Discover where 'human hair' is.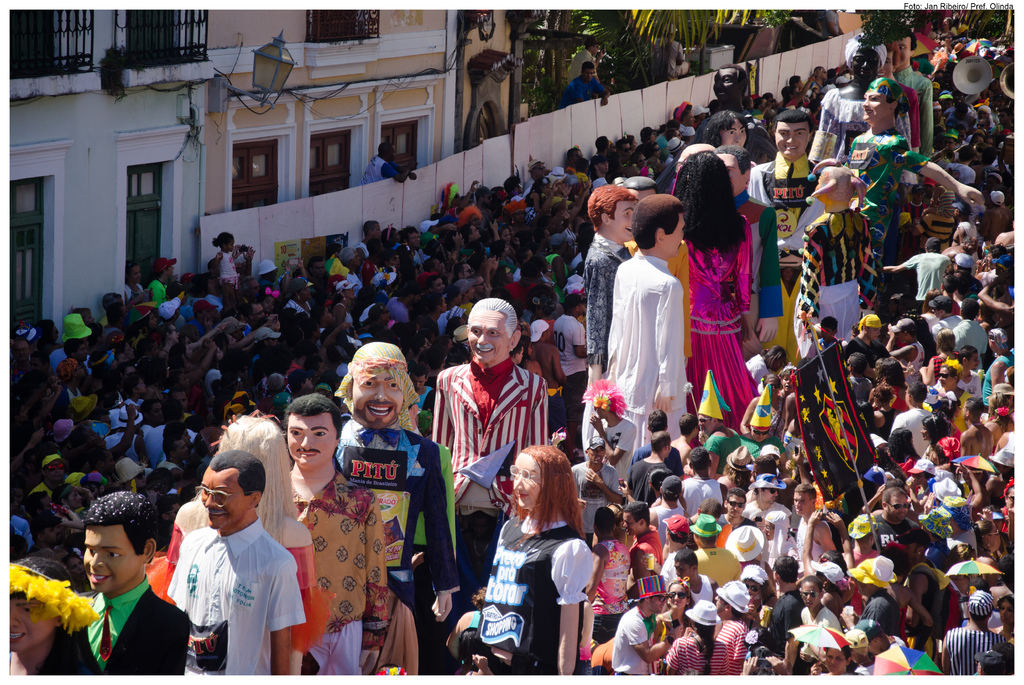
Discovered at 877/357/908/390.
